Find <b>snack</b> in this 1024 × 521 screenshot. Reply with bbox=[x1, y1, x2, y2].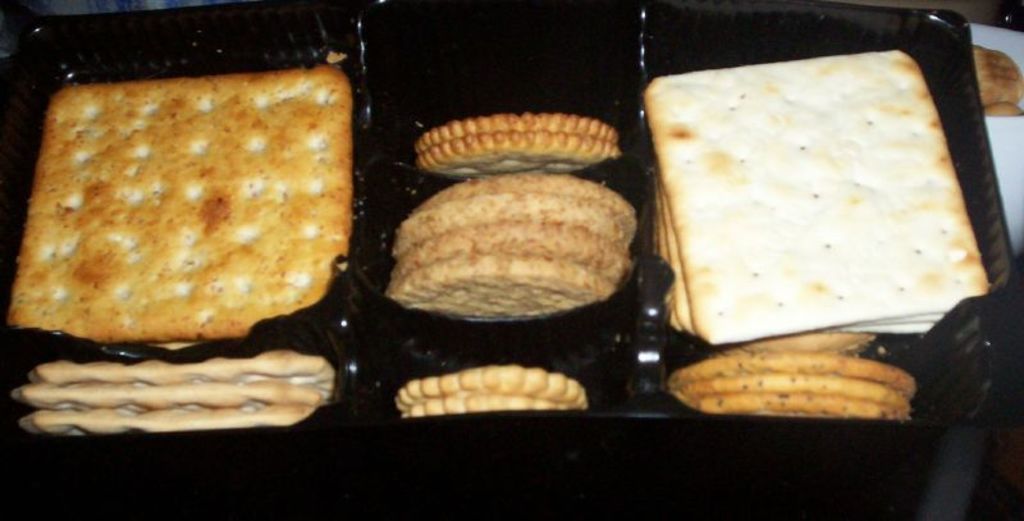
bbox=[393, 369, 591, 412].
